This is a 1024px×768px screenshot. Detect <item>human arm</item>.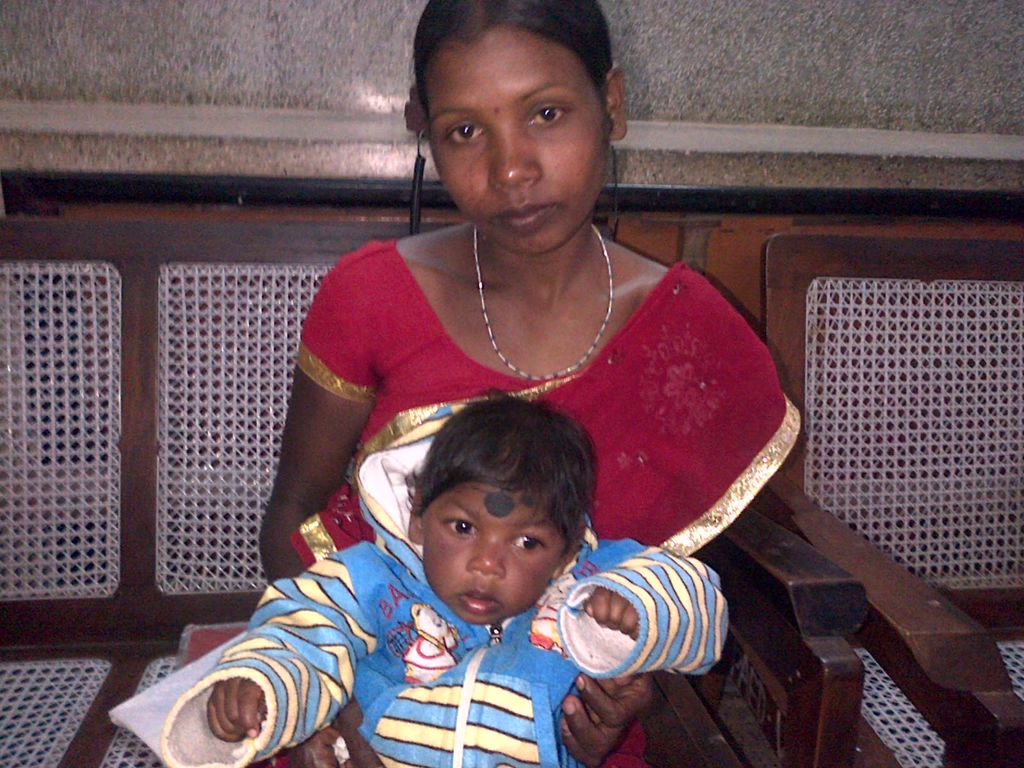
l=238, t=324, r=372, b=566.
